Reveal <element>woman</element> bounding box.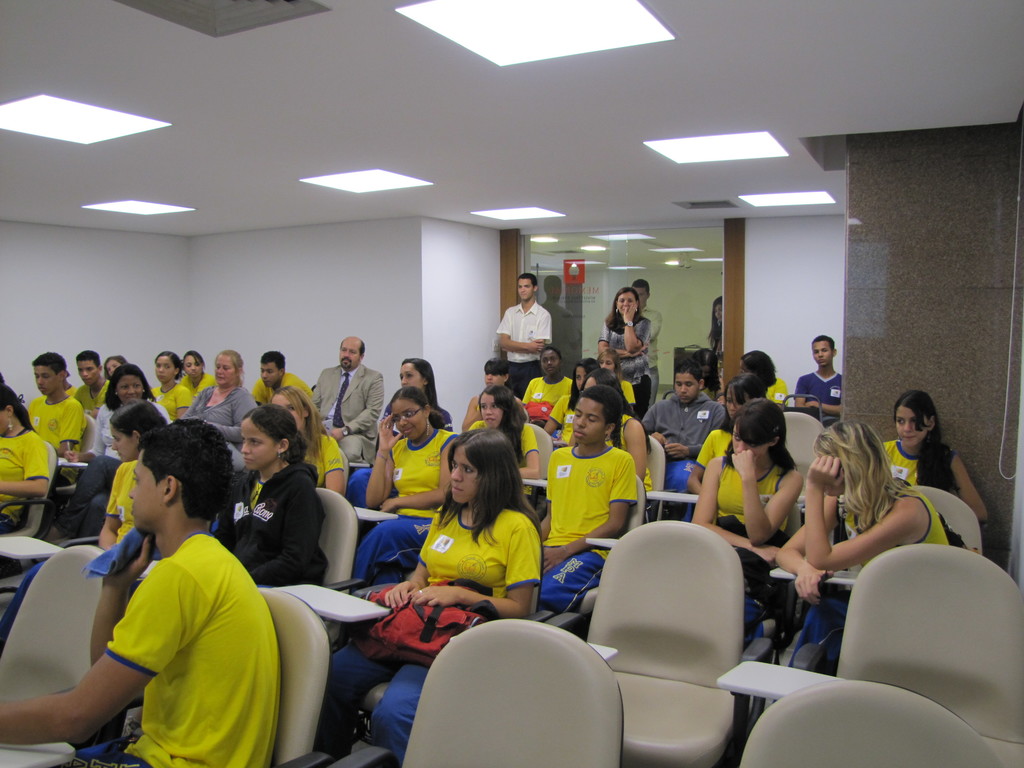
Revealed: 263, 386, 342, 496.
